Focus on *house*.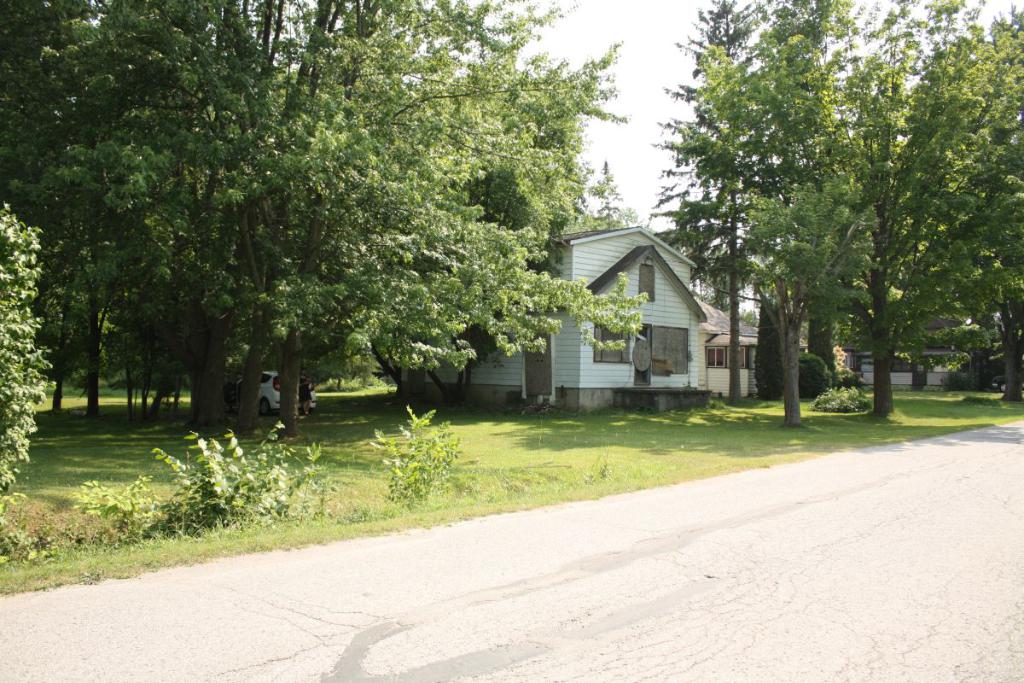
Focused at [left=369, top=203, right=754, bottom=415].
